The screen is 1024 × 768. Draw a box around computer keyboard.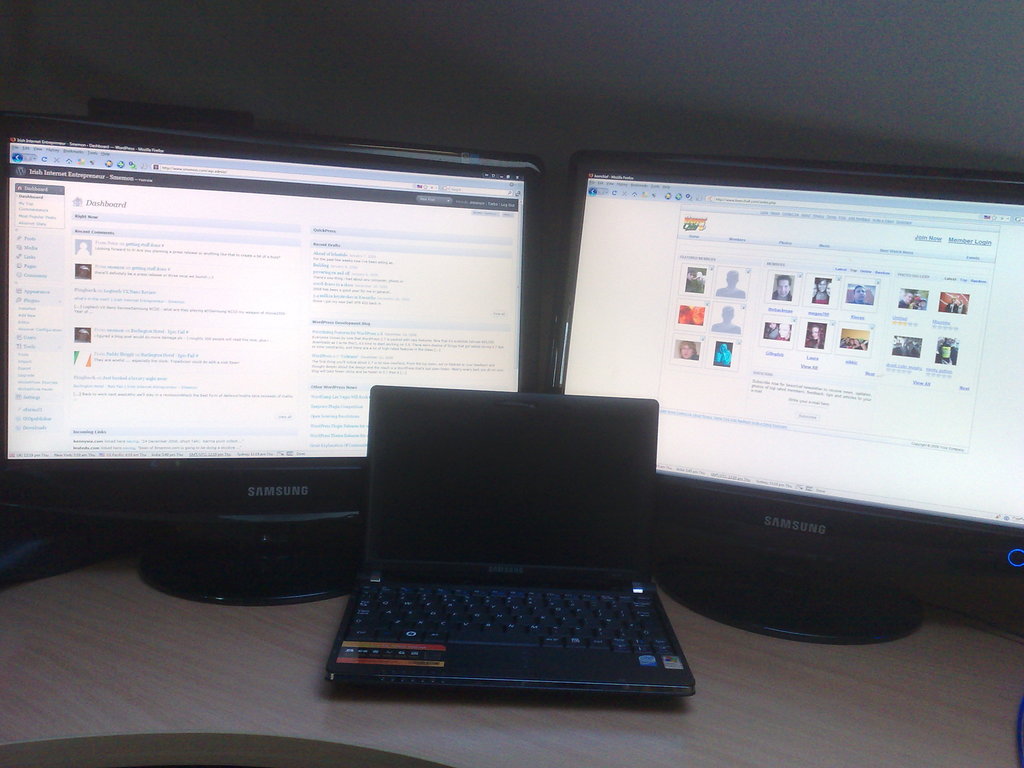
box=[350, 579, 677, 660].
